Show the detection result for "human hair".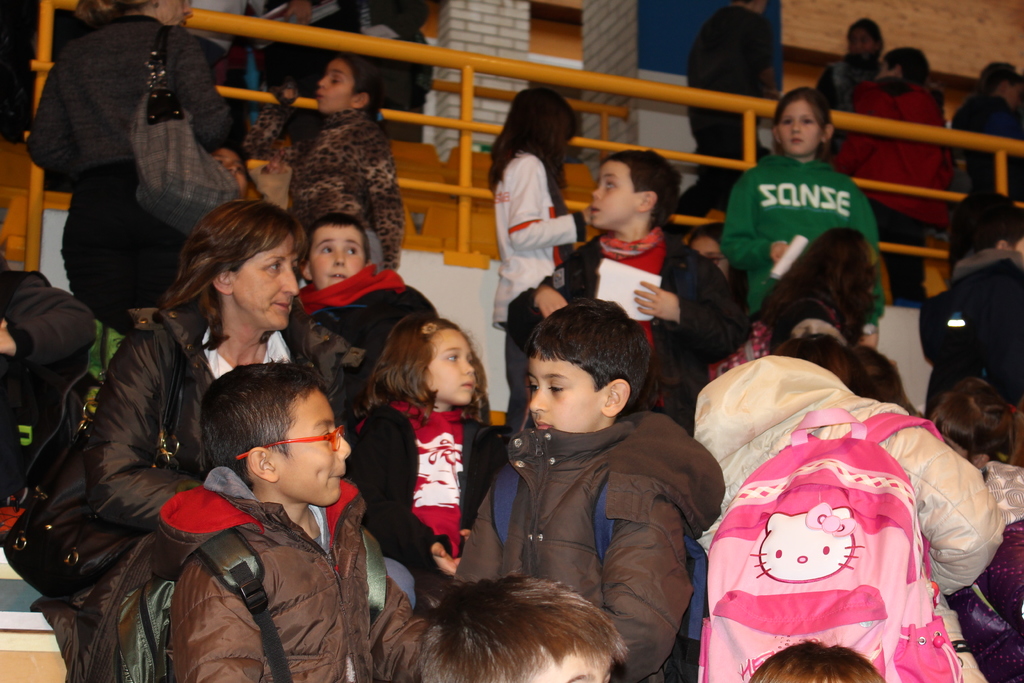
<box>199,358,320,486</box>.
